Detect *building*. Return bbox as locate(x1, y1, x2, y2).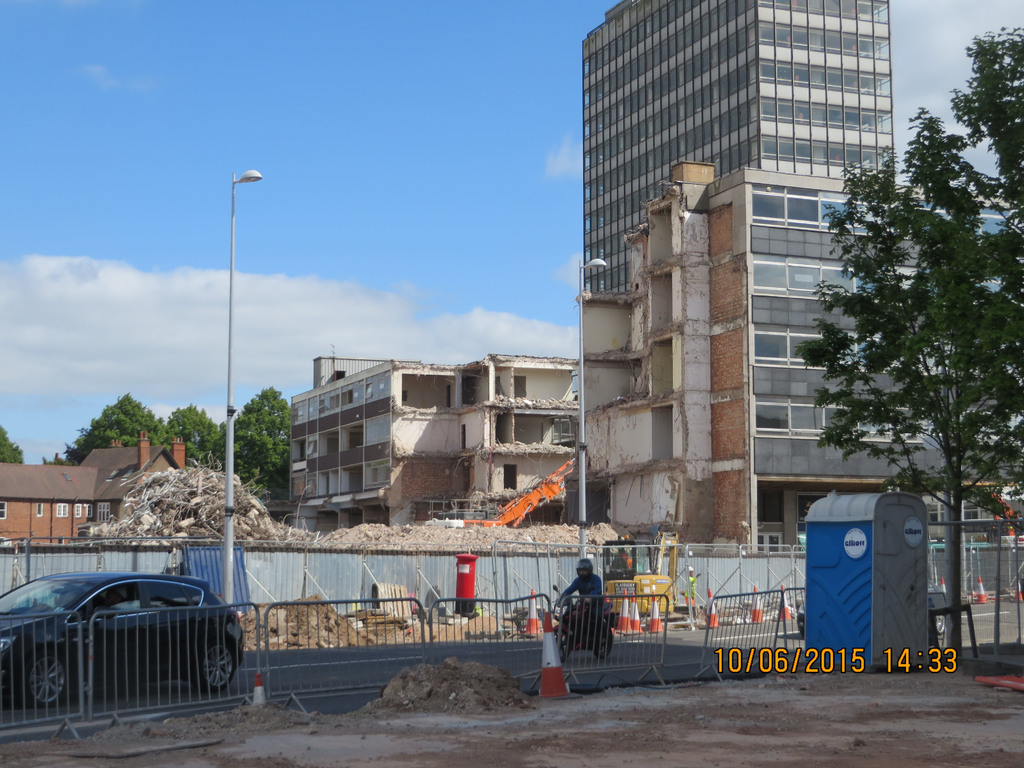
locate(289, 355, 585, 540).
